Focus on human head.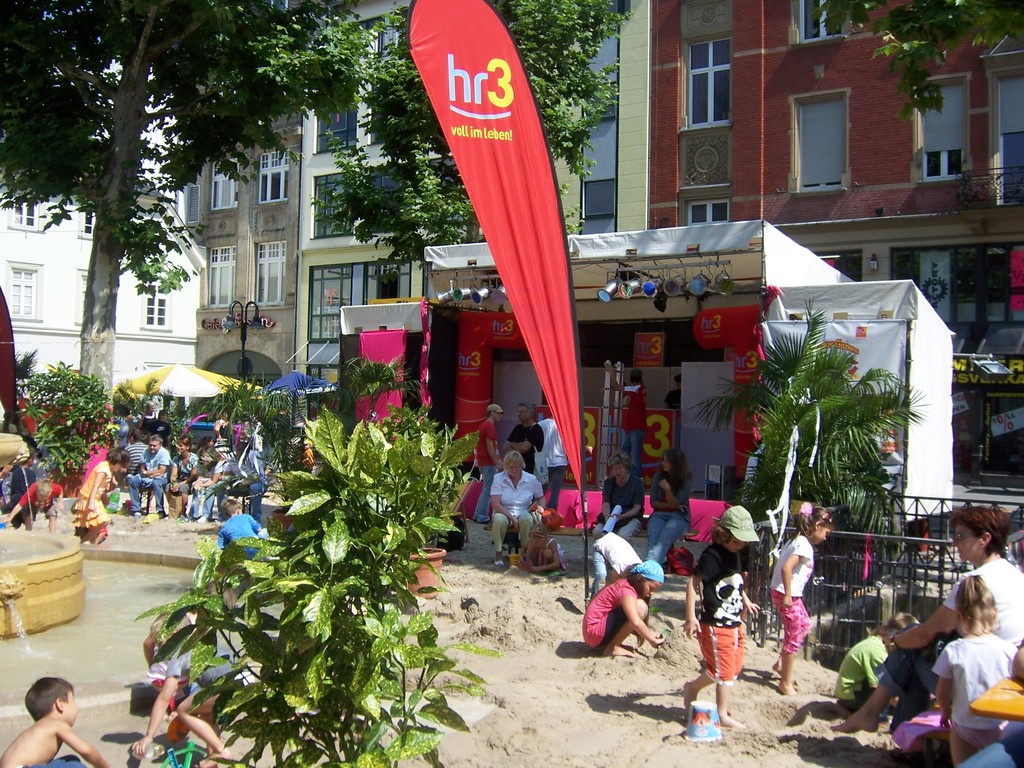
Focused at x1=631 y1=371 x2=638 y2=387.
